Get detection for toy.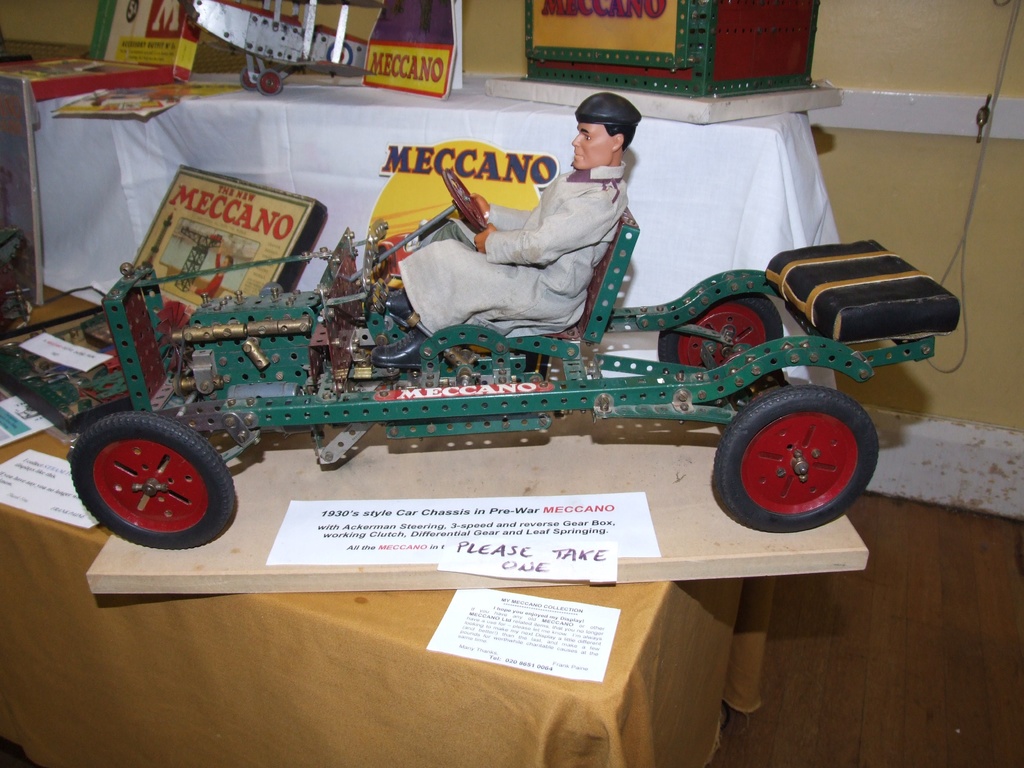
Detection: bbox=(189, 0, 370, 97).
